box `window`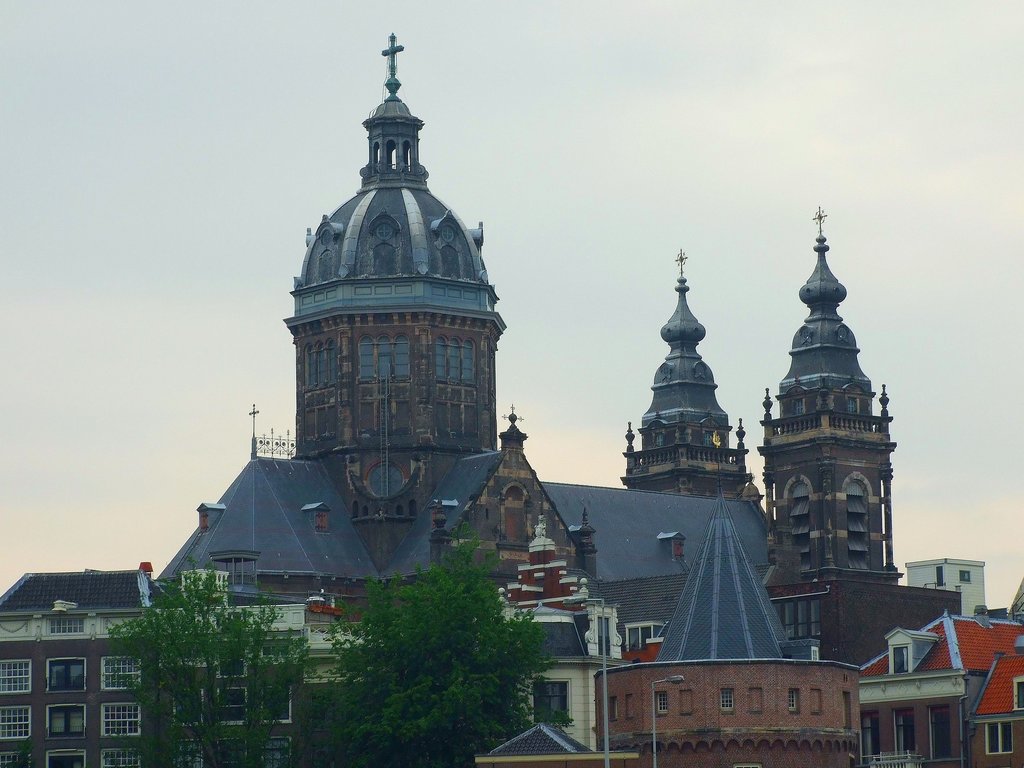
select_region(46, 659, 86, 694)
